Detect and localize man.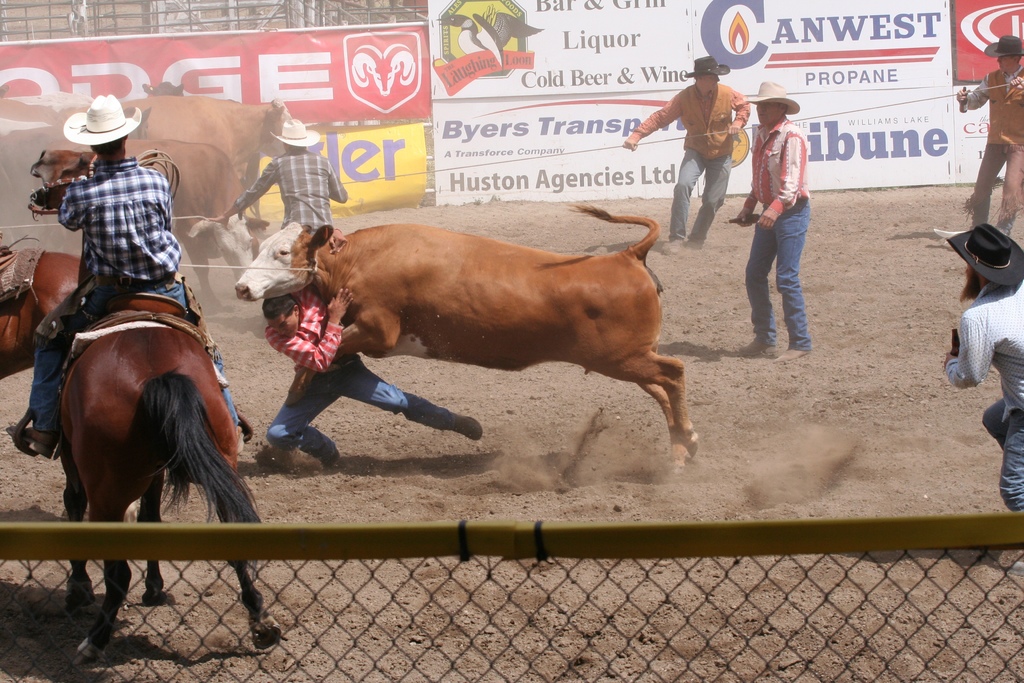
Localized at <box>262,279,488,490</box>.
